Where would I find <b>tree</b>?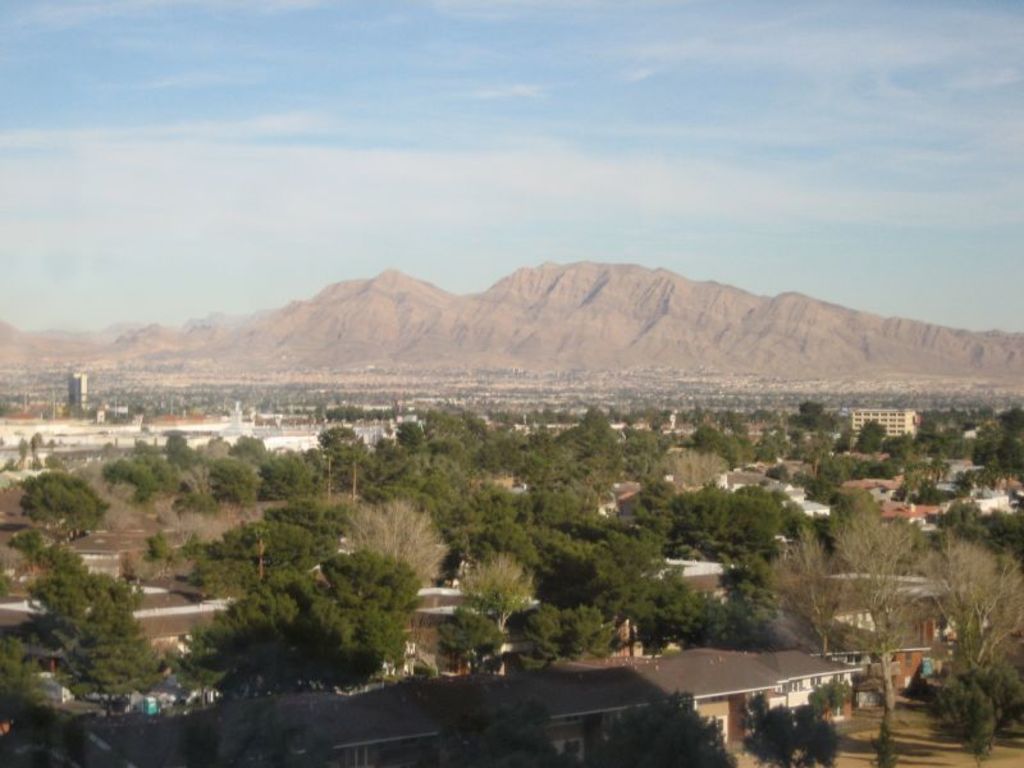
At rect(858, 417, 888, 452).
